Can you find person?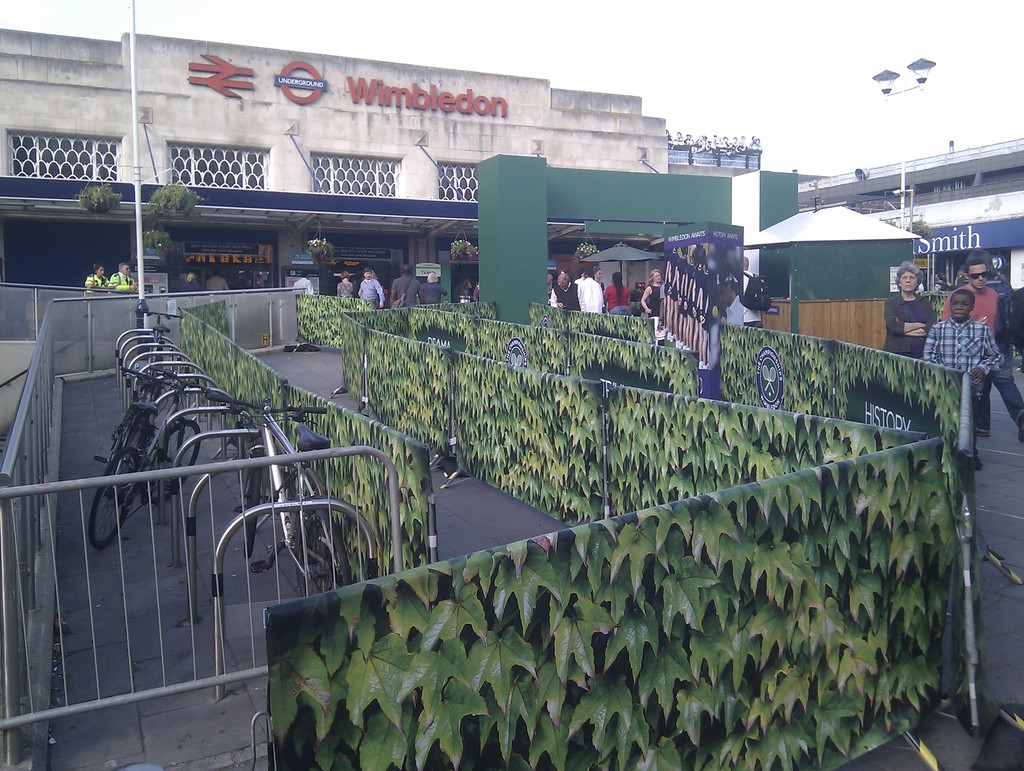
Yes, bounding box: rect(391, 267, 427, 306).
